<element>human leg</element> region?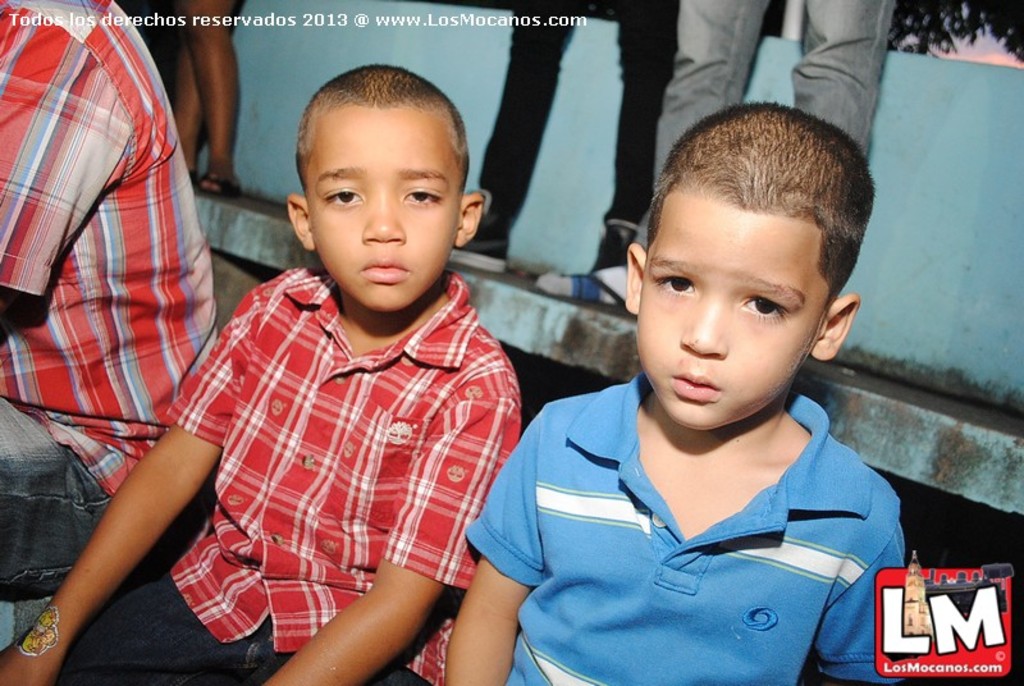
(55, 578, 251, 685)
